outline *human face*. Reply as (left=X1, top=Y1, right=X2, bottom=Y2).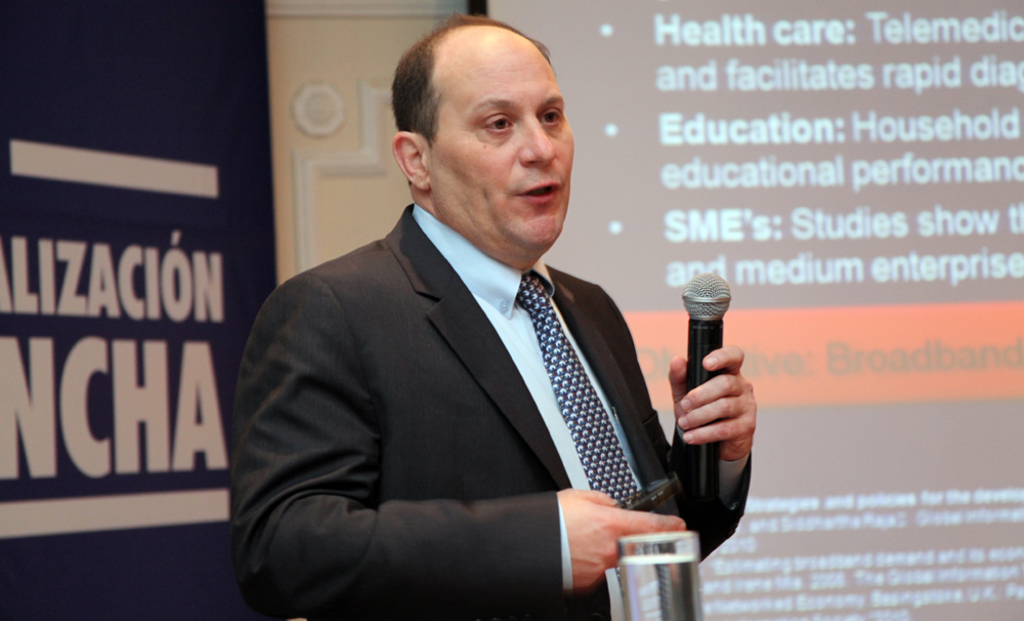
(left=430, top=26, right=578, bottom=249).
